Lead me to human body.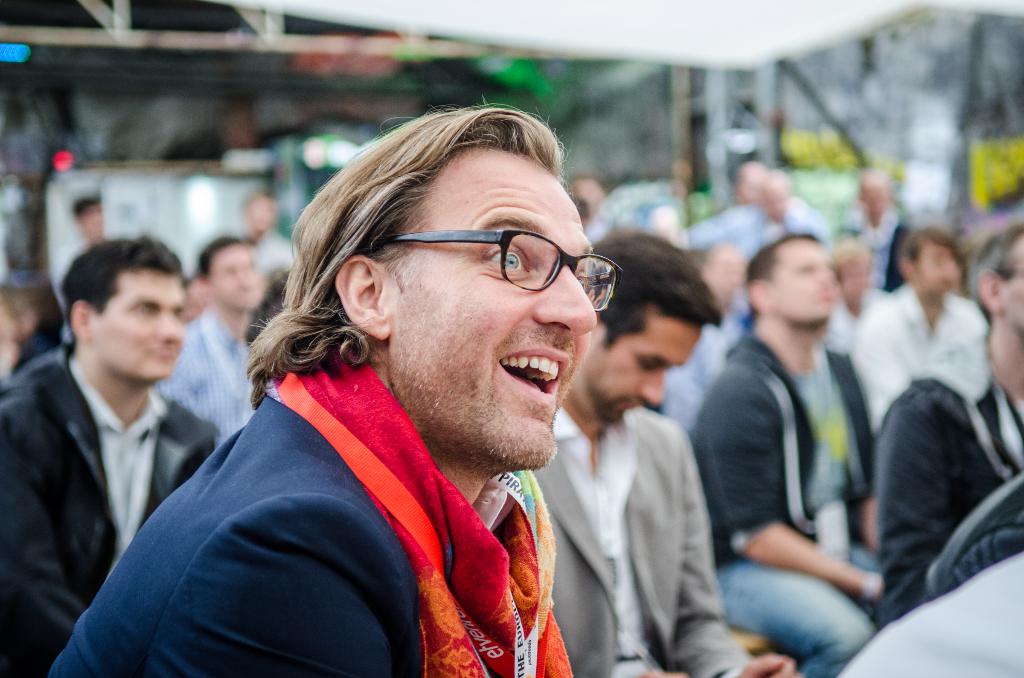
Lead to 51 353 575 677.
